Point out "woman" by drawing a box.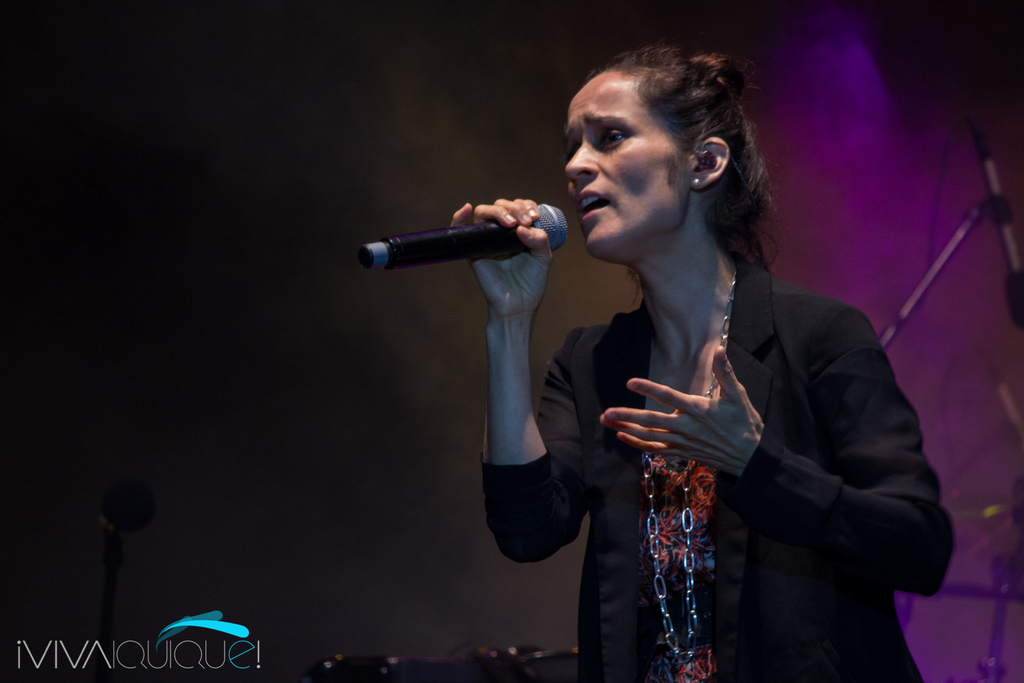
(520,42,909,682).
